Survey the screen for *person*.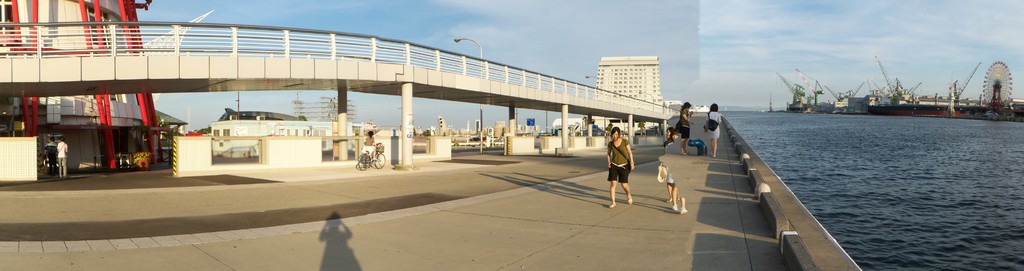
Survey found: <region>661, 127, 680, 144</region>.
